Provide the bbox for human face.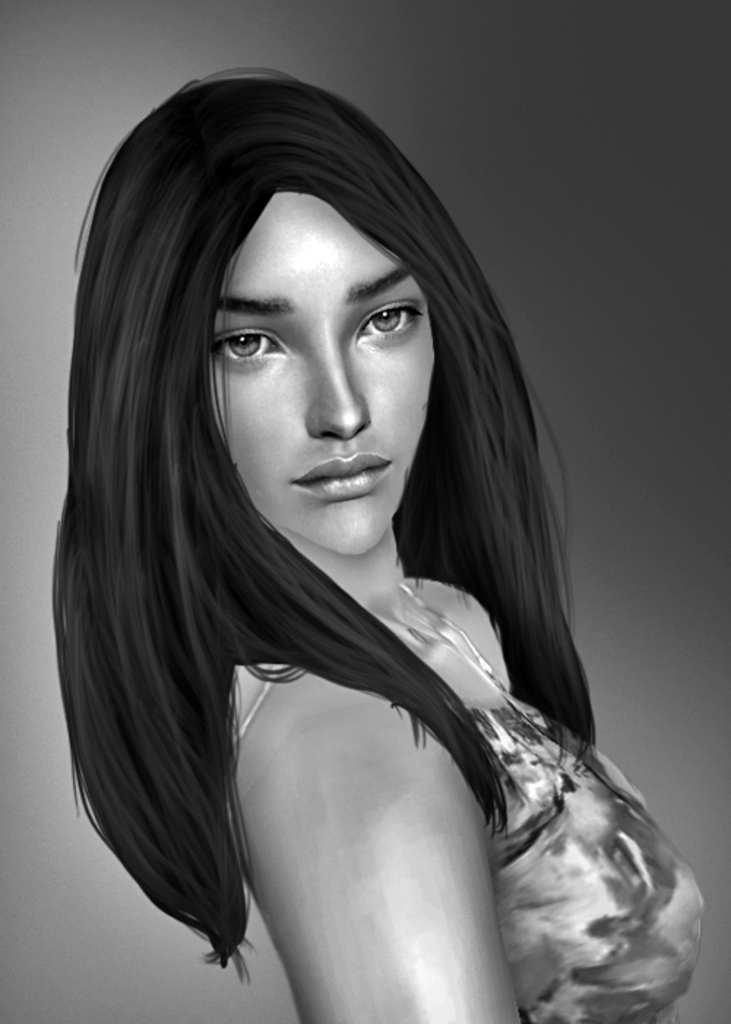
left=200, top=181, right=443, bottom=559.
